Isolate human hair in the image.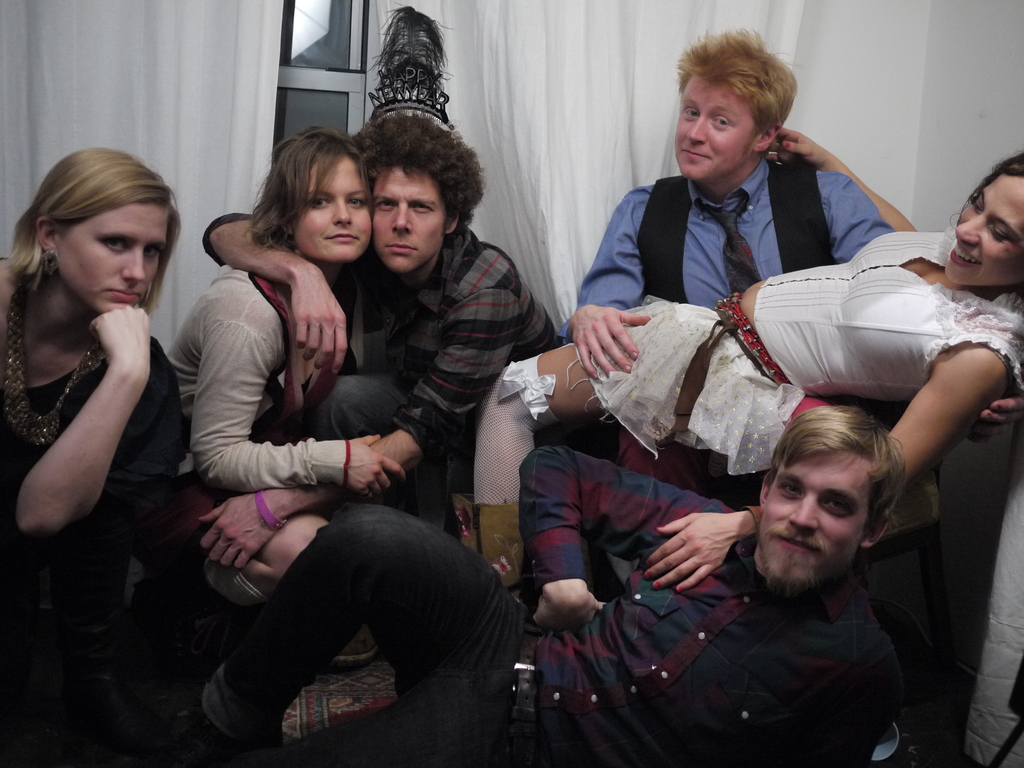
Isolated region: [left=763, top=402, right=908, bottom=532].
